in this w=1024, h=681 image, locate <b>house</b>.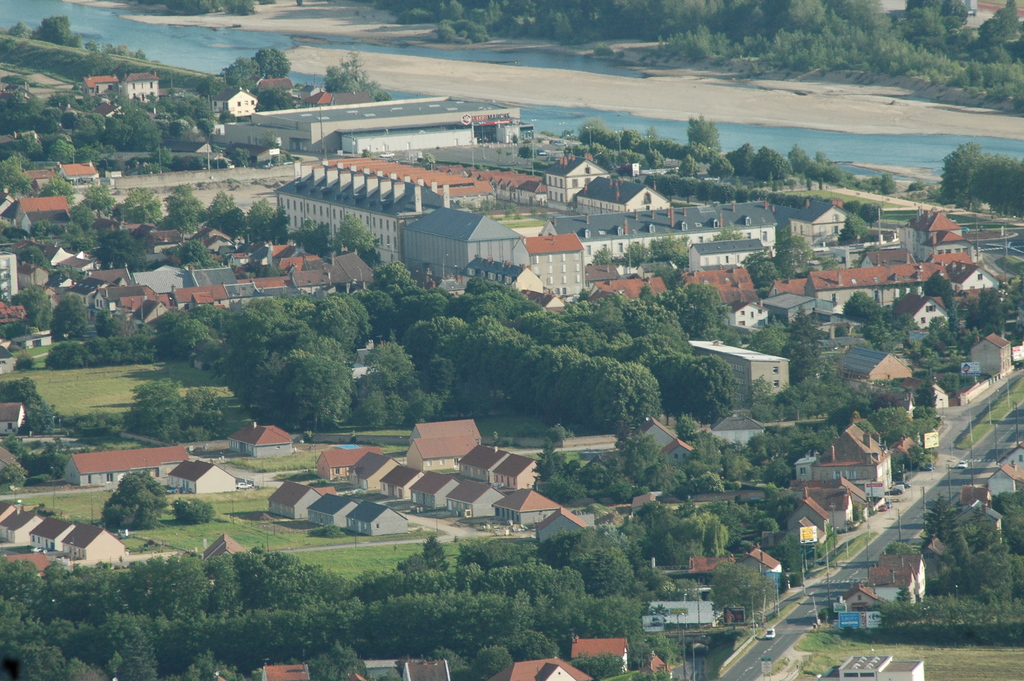
Bounding box: 3 243 34 329.
